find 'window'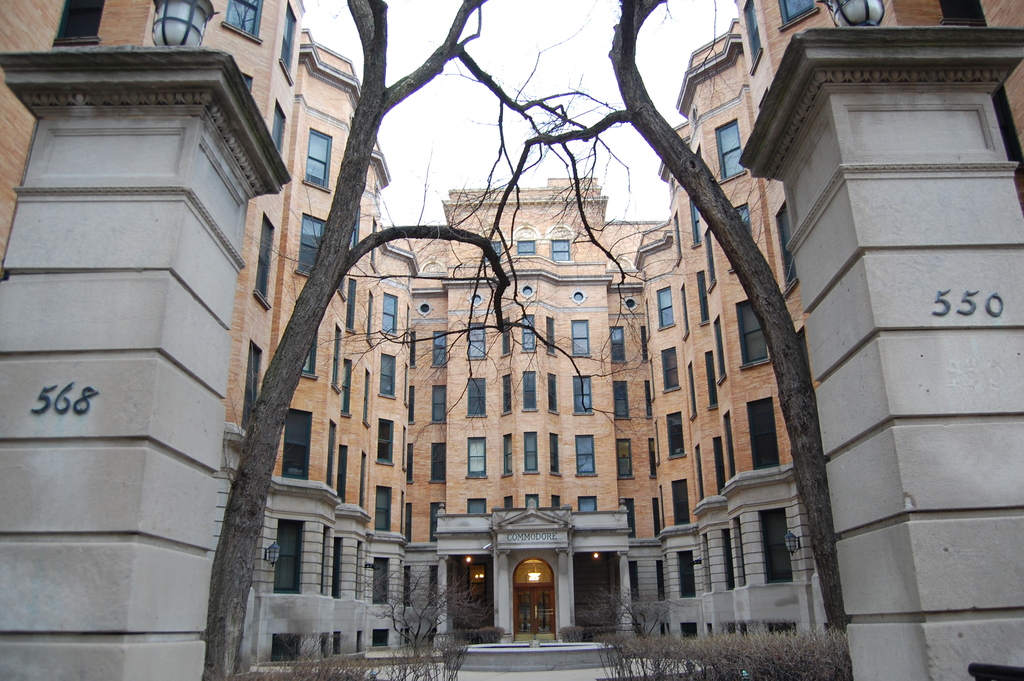
rect(569, 382, 590, 415)
